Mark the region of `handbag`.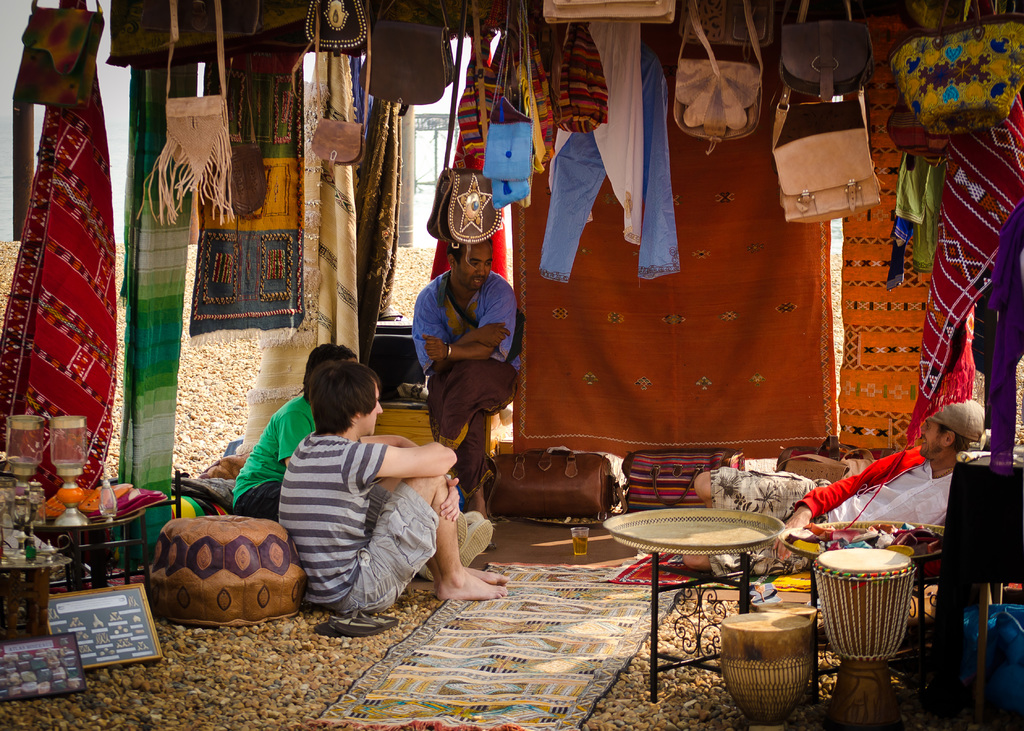
Region: (x1=540, y1=0, x2=678, y2=27).
